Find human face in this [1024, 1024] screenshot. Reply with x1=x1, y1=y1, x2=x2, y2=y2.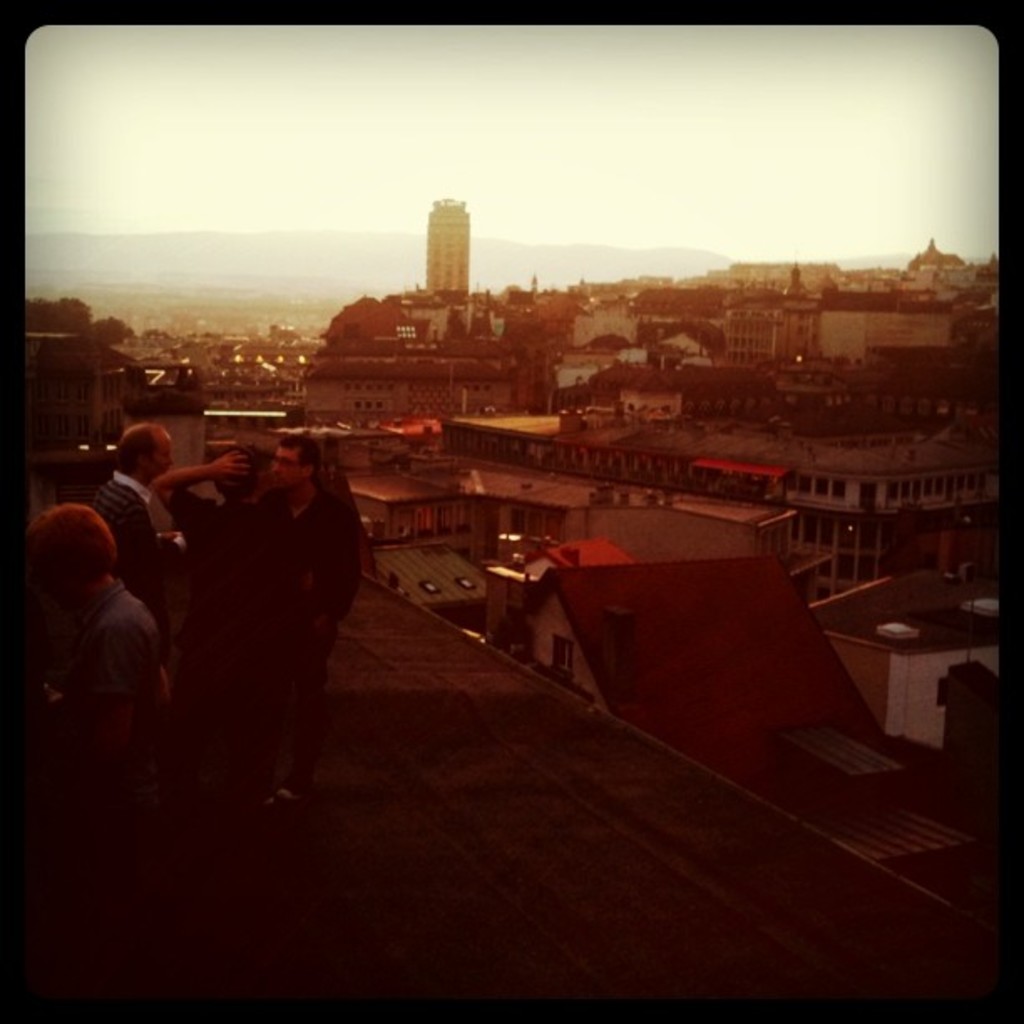
x1=152, y1=432, x2=174, y2=479.
